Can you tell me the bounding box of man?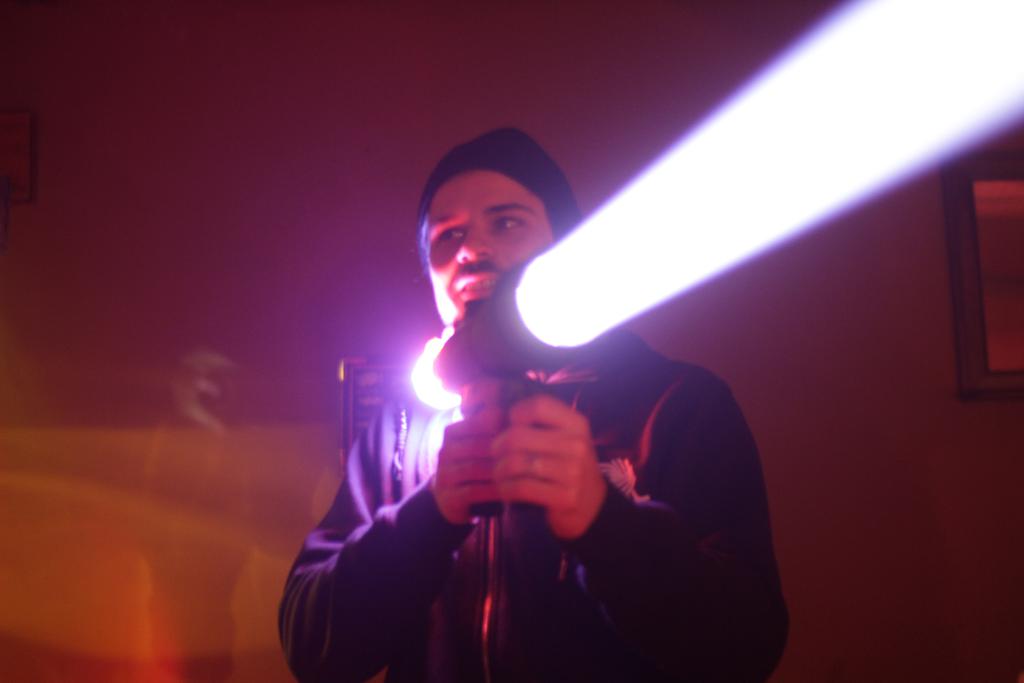
rect(319, 158, 769, 662).
